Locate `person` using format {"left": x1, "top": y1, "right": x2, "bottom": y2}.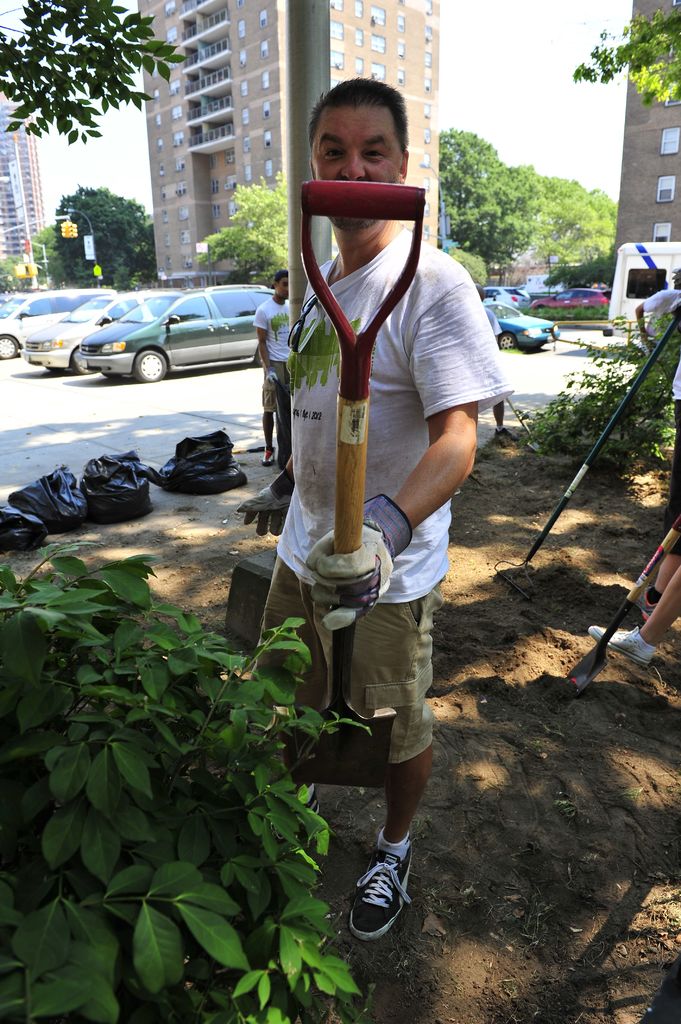
{"left": 641, "top": 344, "right": 680, "bottom": 611}.
